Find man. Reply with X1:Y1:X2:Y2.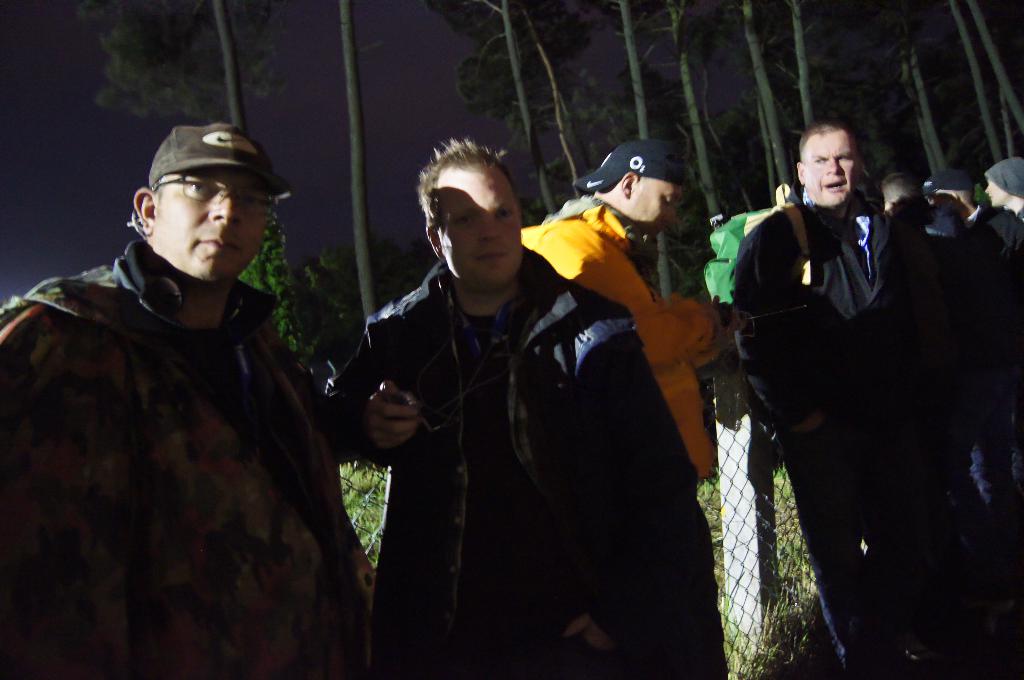
987:152:1023:500.
